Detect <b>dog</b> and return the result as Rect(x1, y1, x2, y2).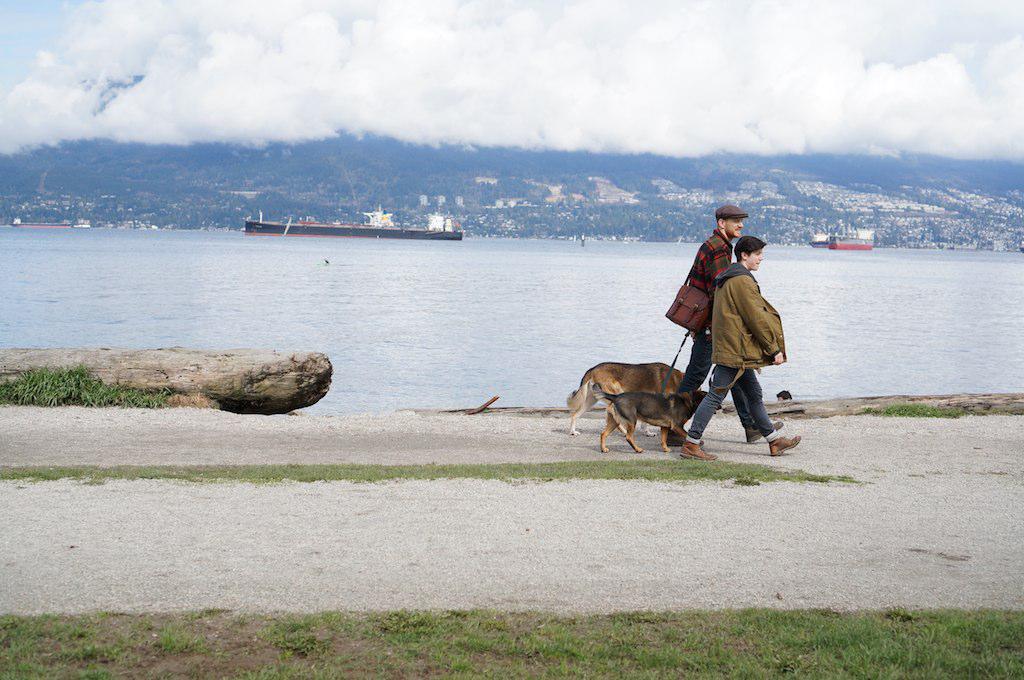
Rect(596, 386, 721, 458).
